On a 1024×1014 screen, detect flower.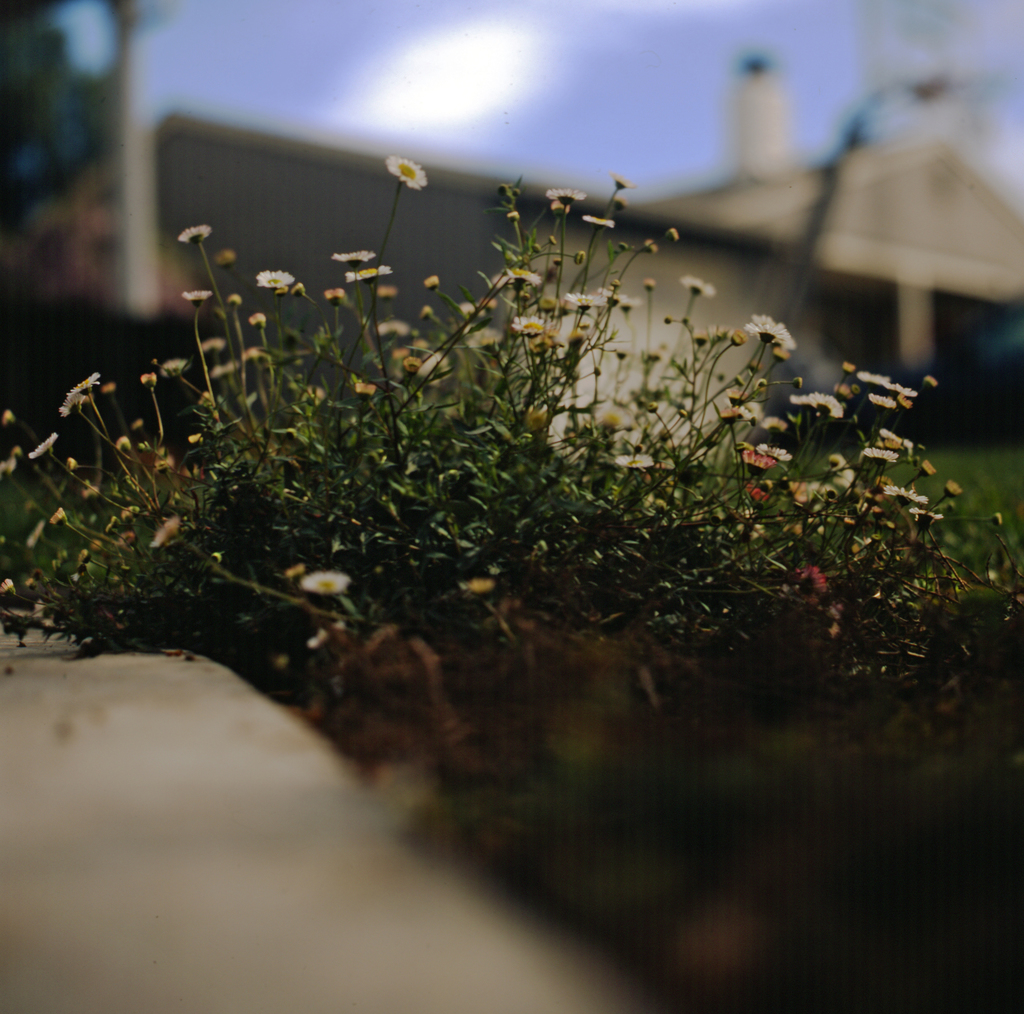
rect(179, 231, 214, 240).
